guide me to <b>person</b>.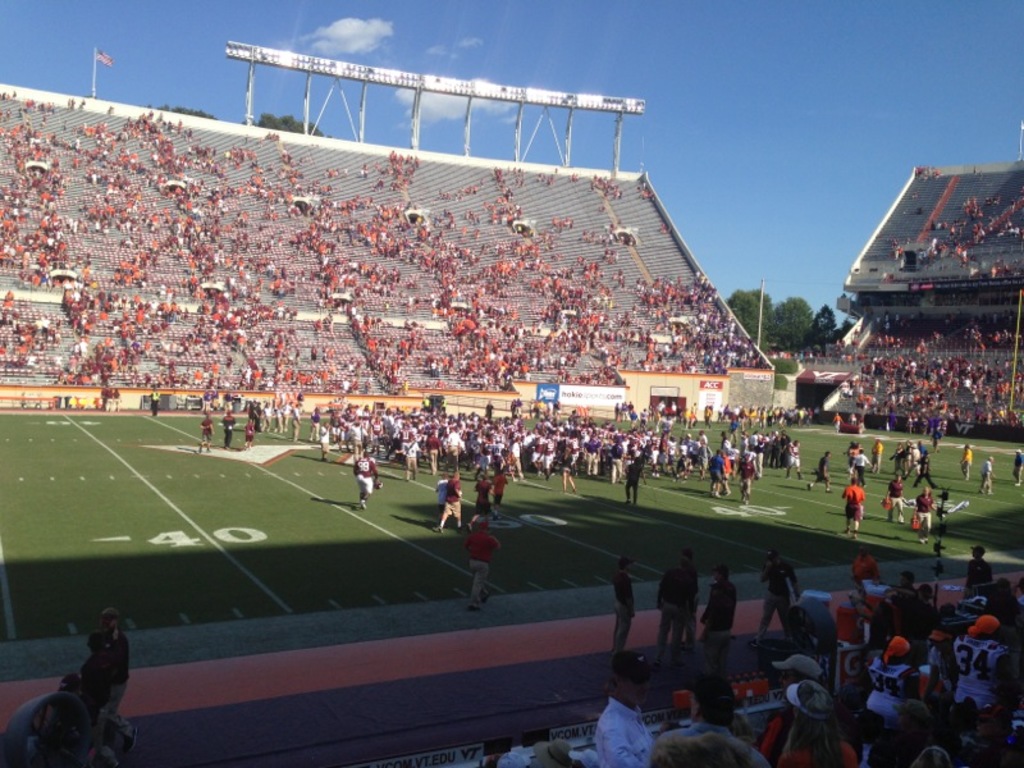
Guidance: bbox(603, 554, 635, 671).
